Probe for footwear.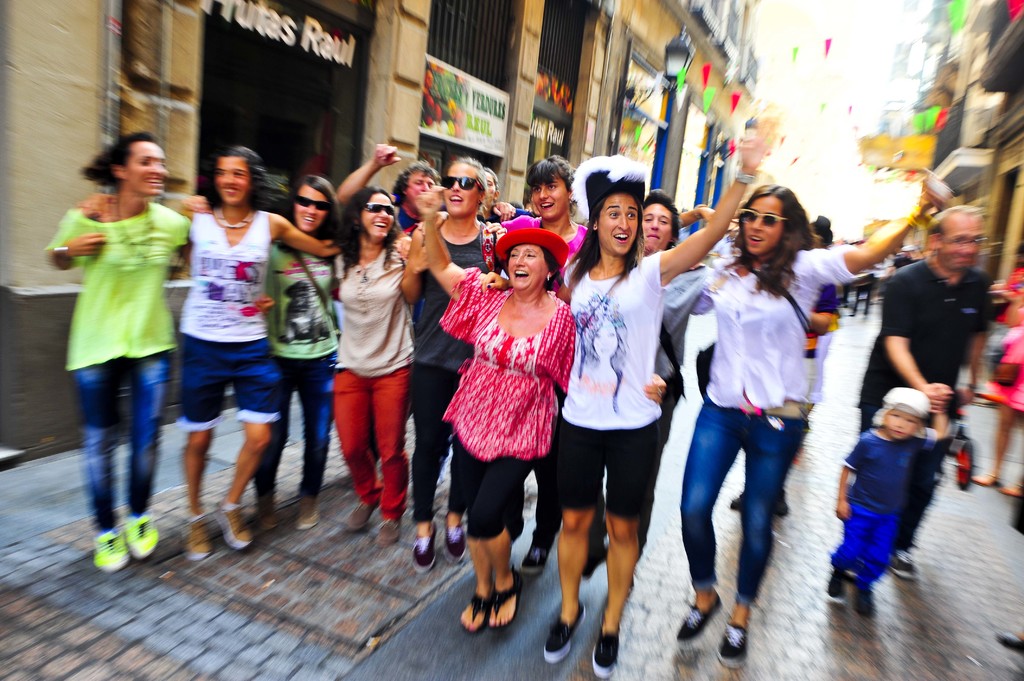
Probe result: x1=540 y1=607 x2=588 y2=666.
